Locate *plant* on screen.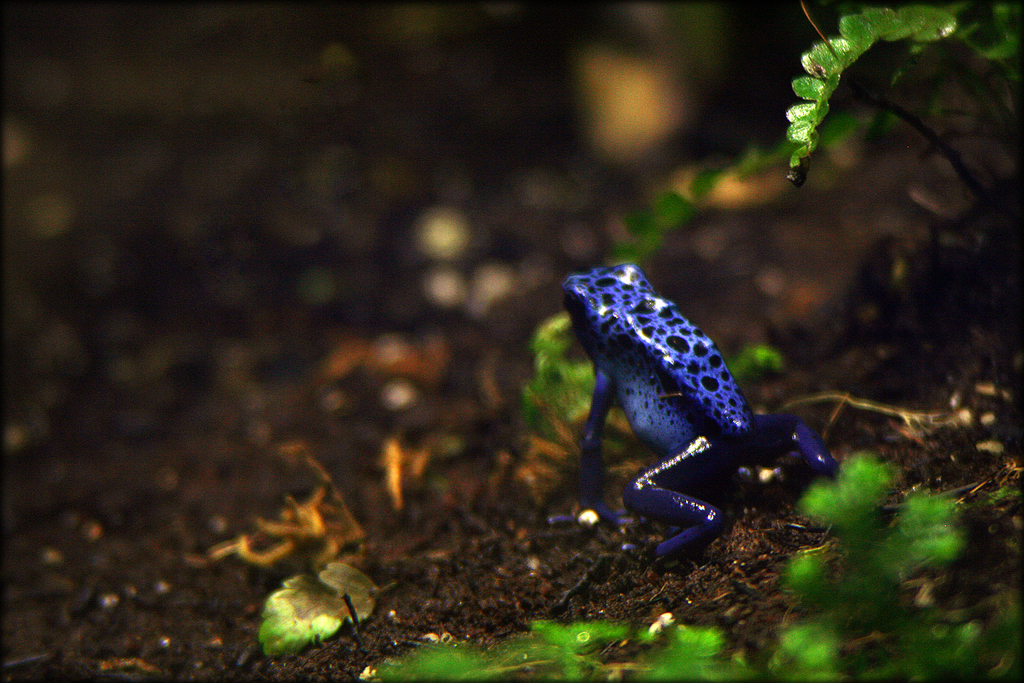
On screen at box=[613, 124, 882, 259].
